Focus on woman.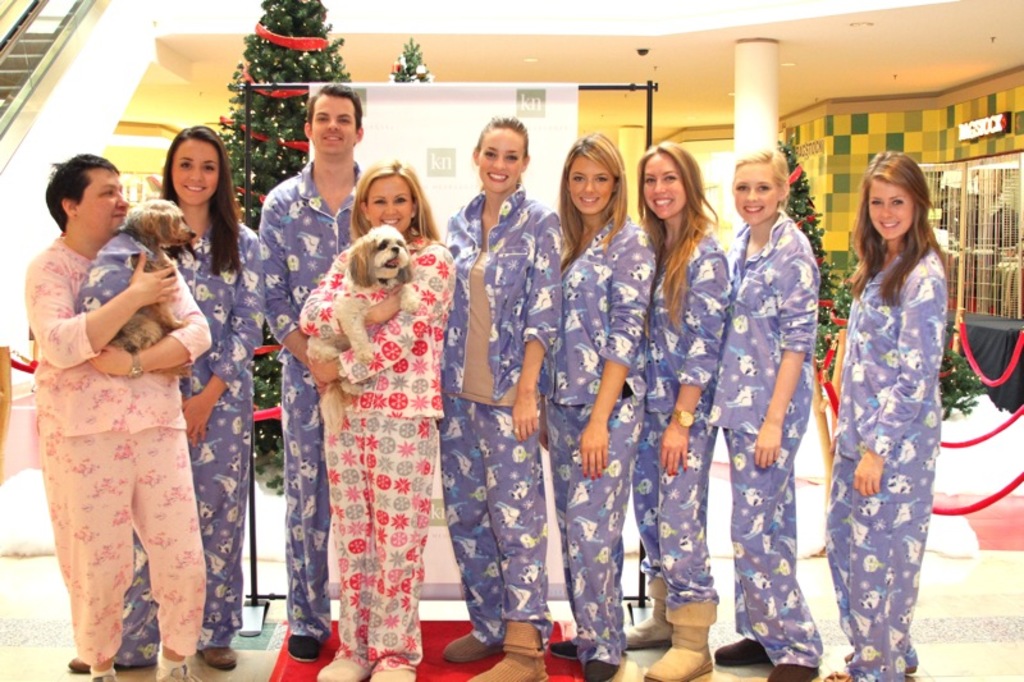
Focused at left=440, top=115, right=563, bottom=681.
